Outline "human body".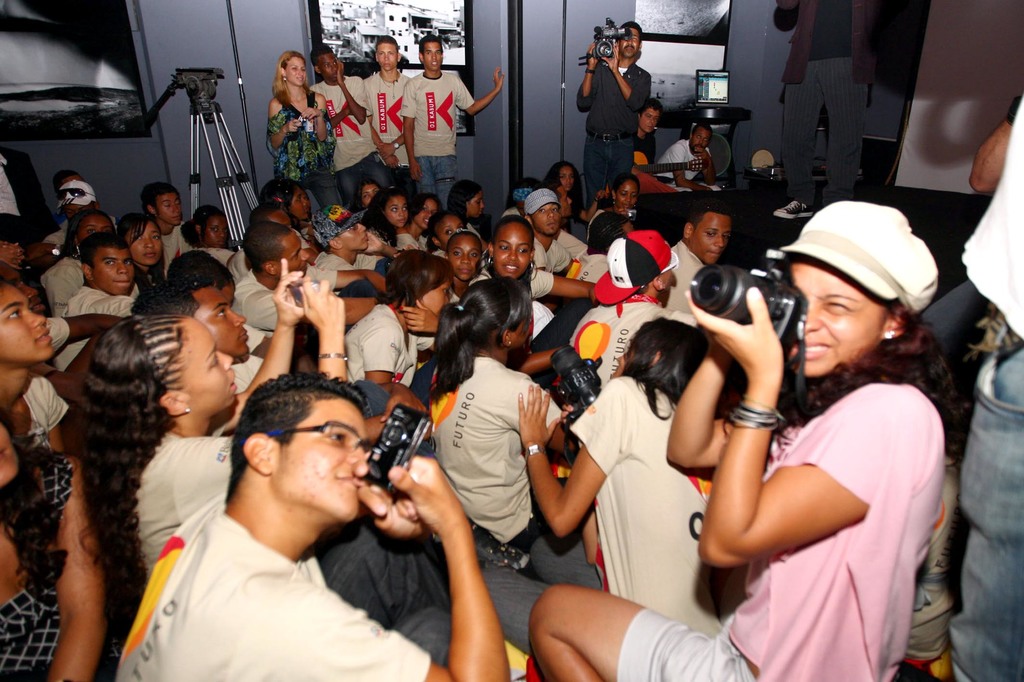
Outline: <bbox>72, 256, 354, 579</bbox>.
